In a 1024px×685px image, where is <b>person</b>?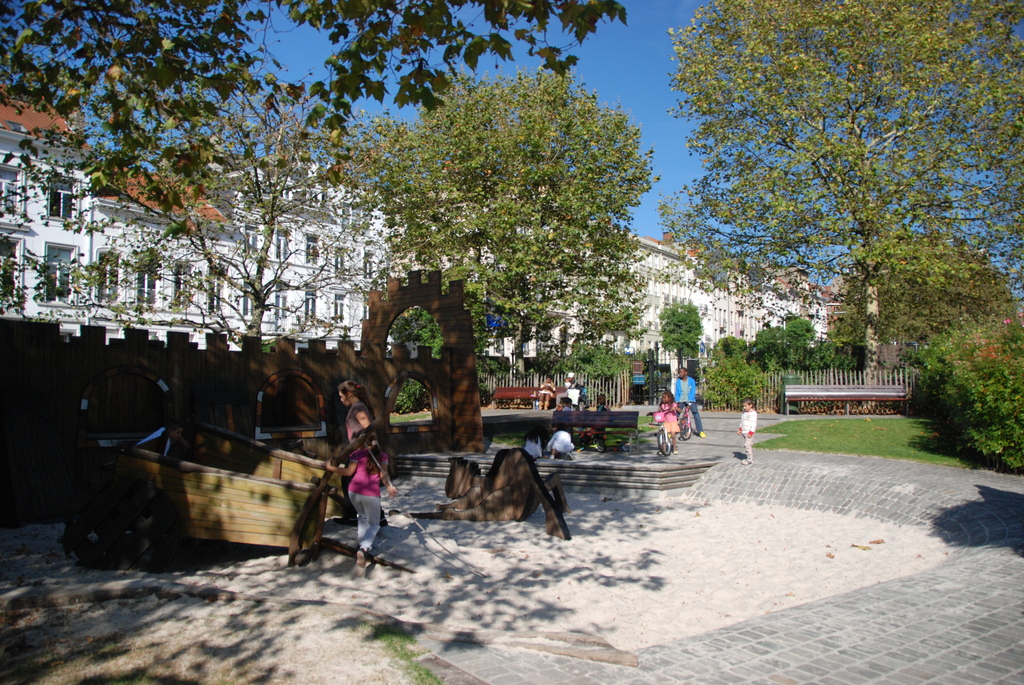
BBox(669, 359, 706, 447).
